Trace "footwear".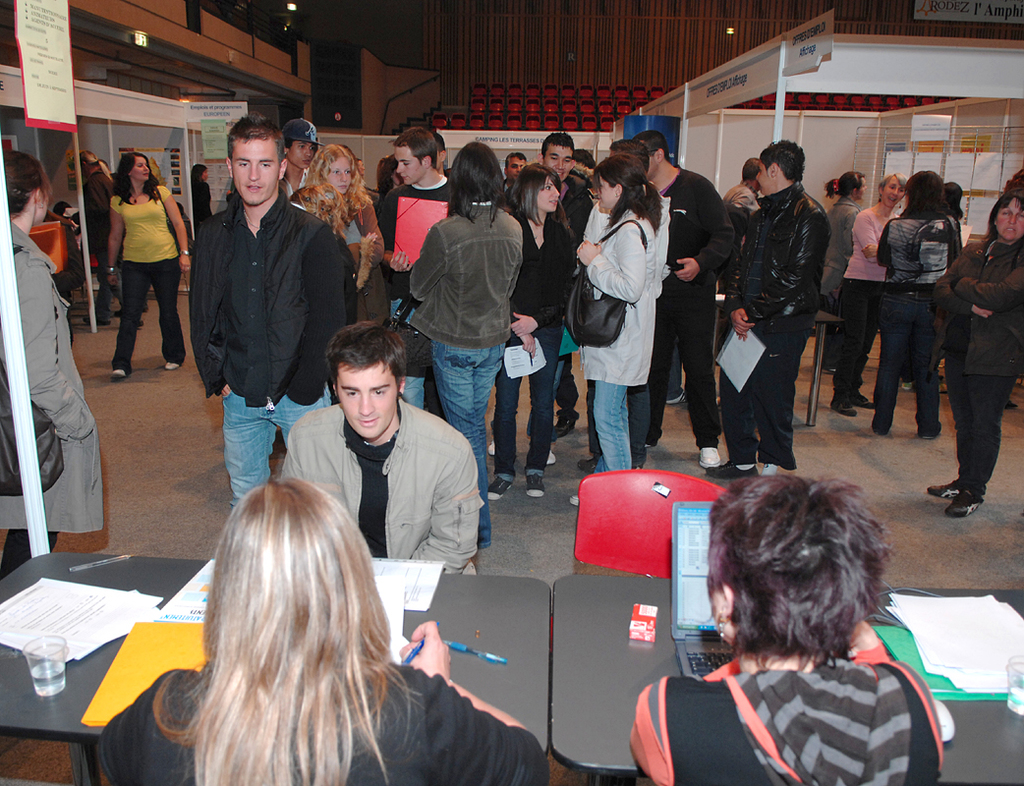
Traced to 929, 481, 956, 499.
